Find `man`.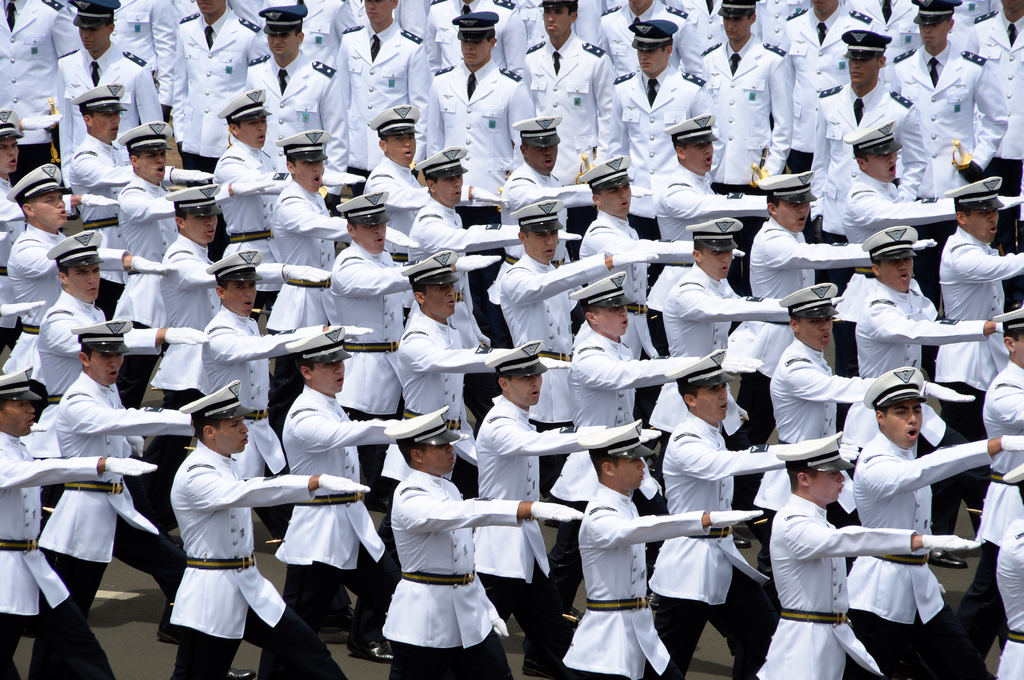
bbox=(31, 226, 206, 410).
